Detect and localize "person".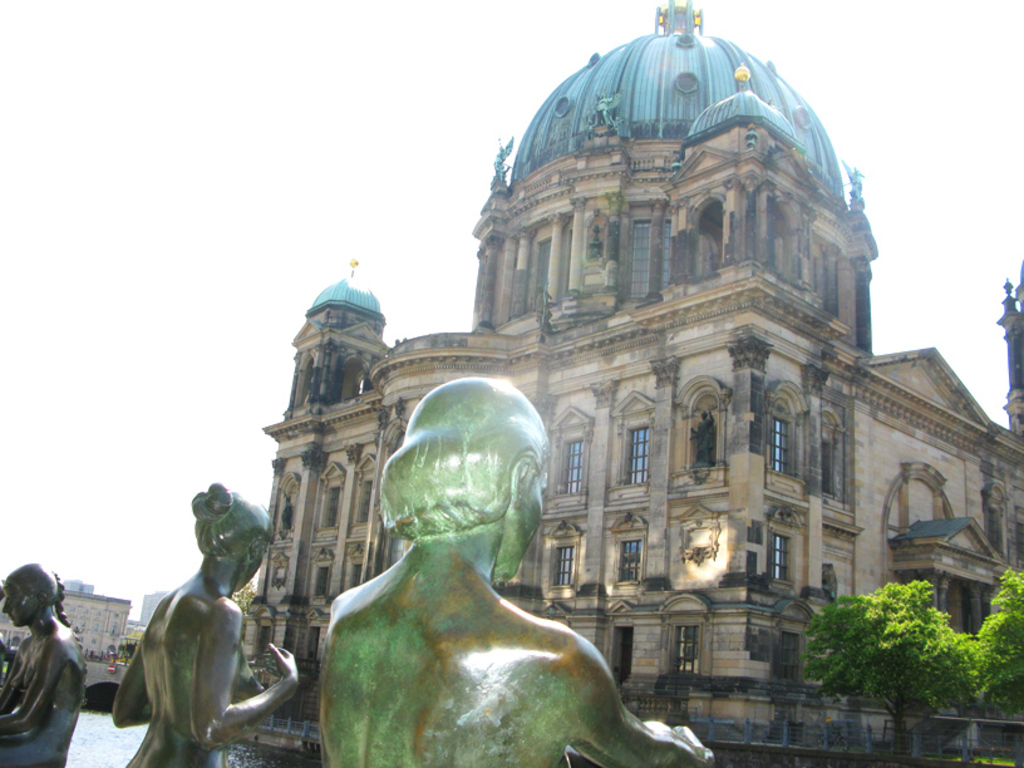
Localized at x1=323, y1=378, x2=712, y2=767.
